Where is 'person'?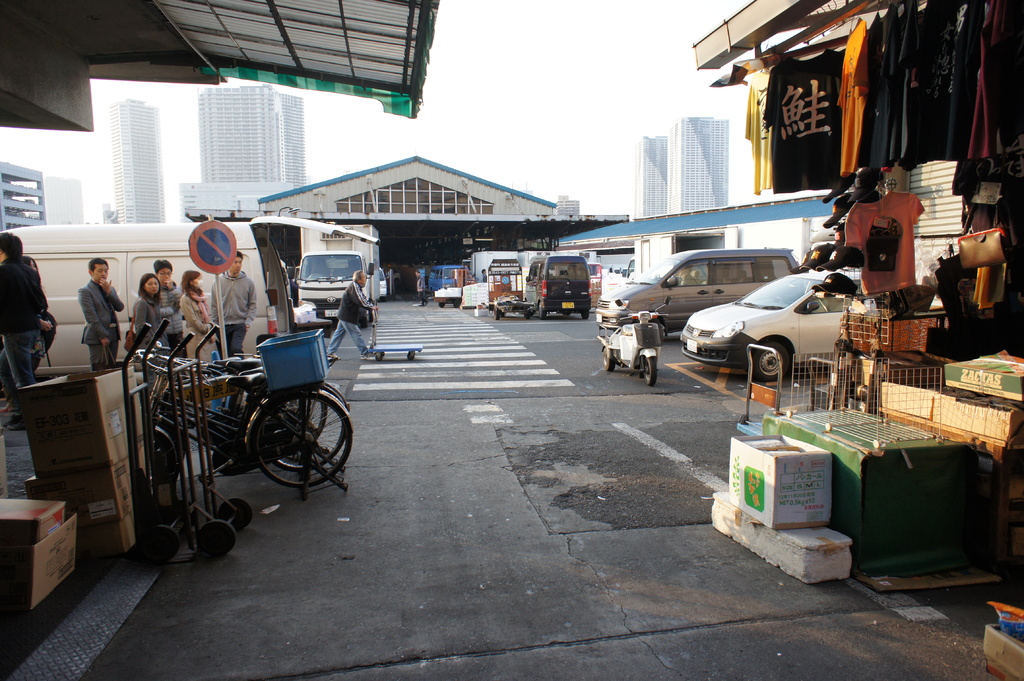
locate(57, 257, 113, 383).
